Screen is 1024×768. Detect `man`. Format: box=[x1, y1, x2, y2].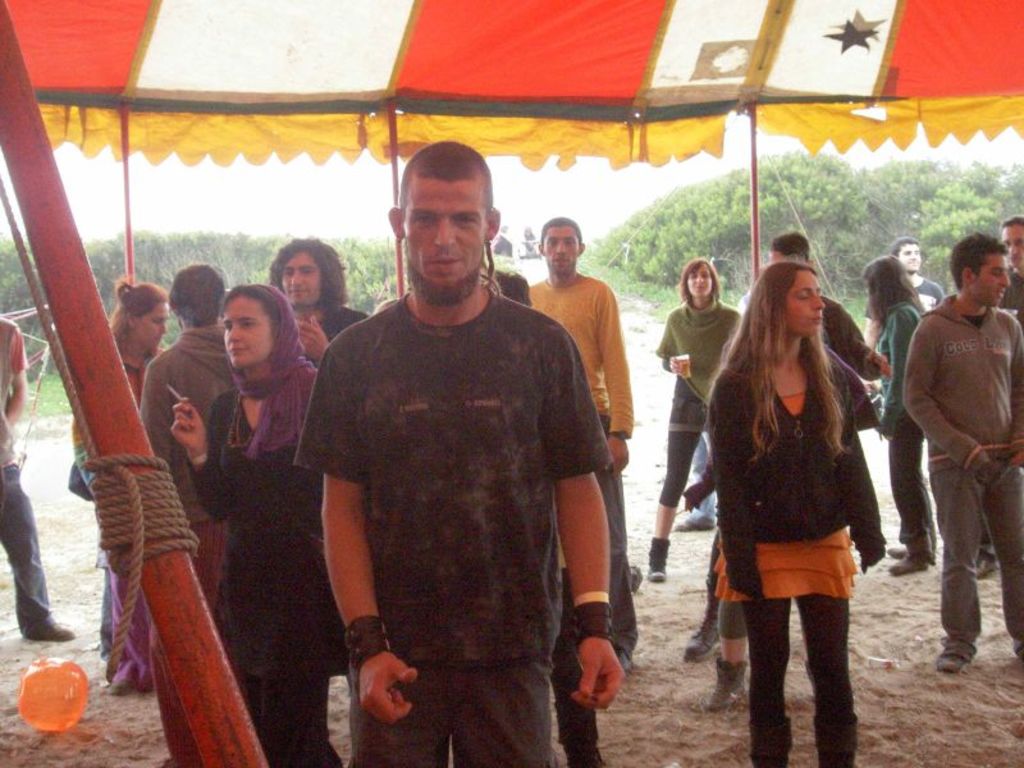
box=[524, 214, 649, 667].
